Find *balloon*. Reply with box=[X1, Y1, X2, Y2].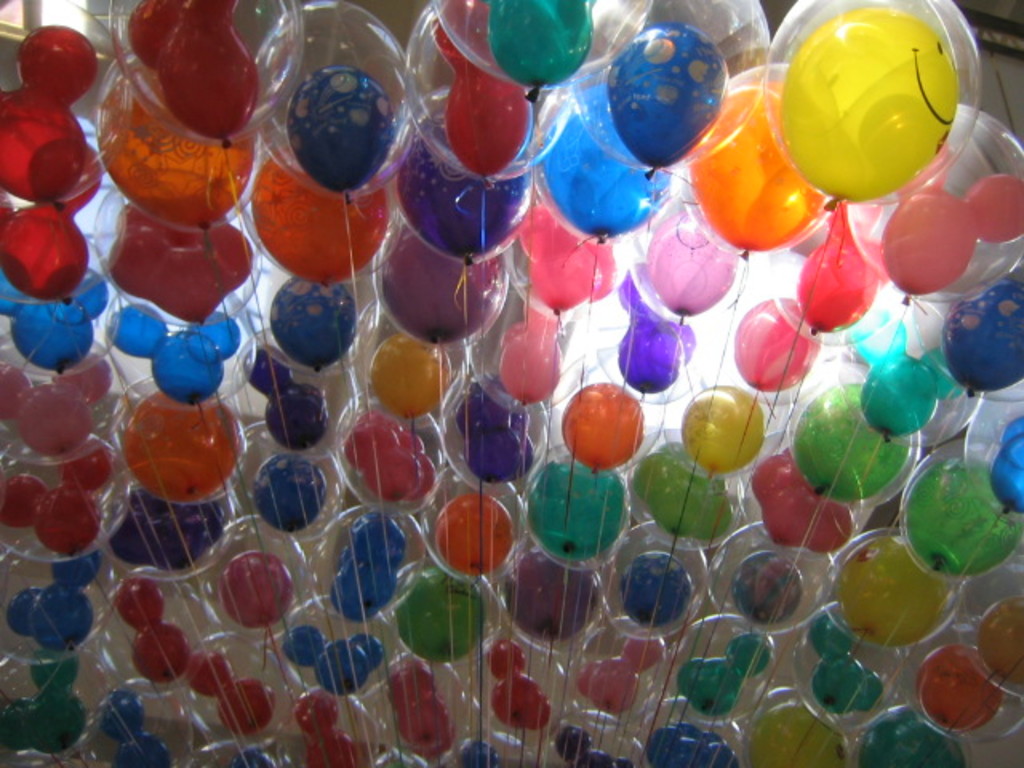
box=[350, 645, 483, 766].
